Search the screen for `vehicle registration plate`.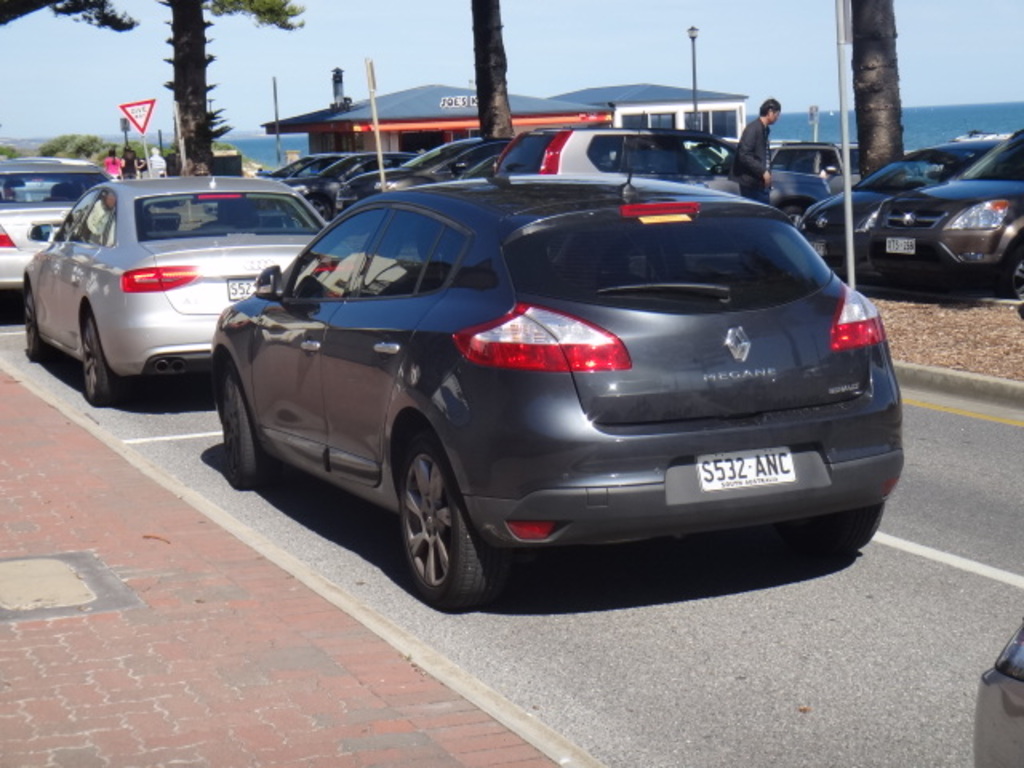
Found at <bbox>693, 450, 797, 491</bbox>.
